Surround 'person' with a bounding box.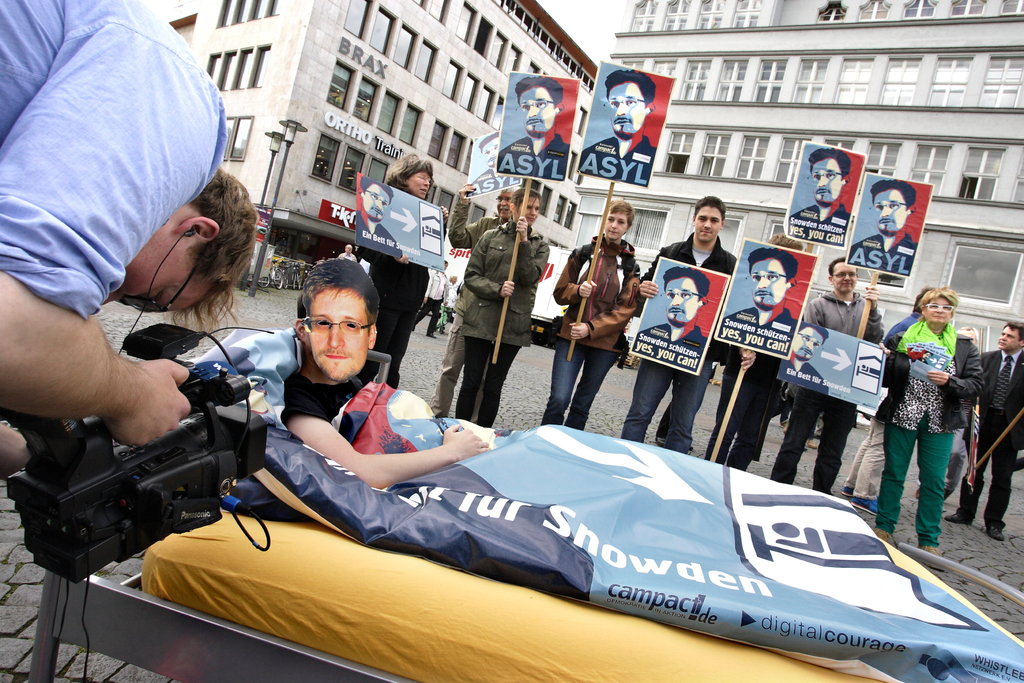
916, 324, 979, 501.
